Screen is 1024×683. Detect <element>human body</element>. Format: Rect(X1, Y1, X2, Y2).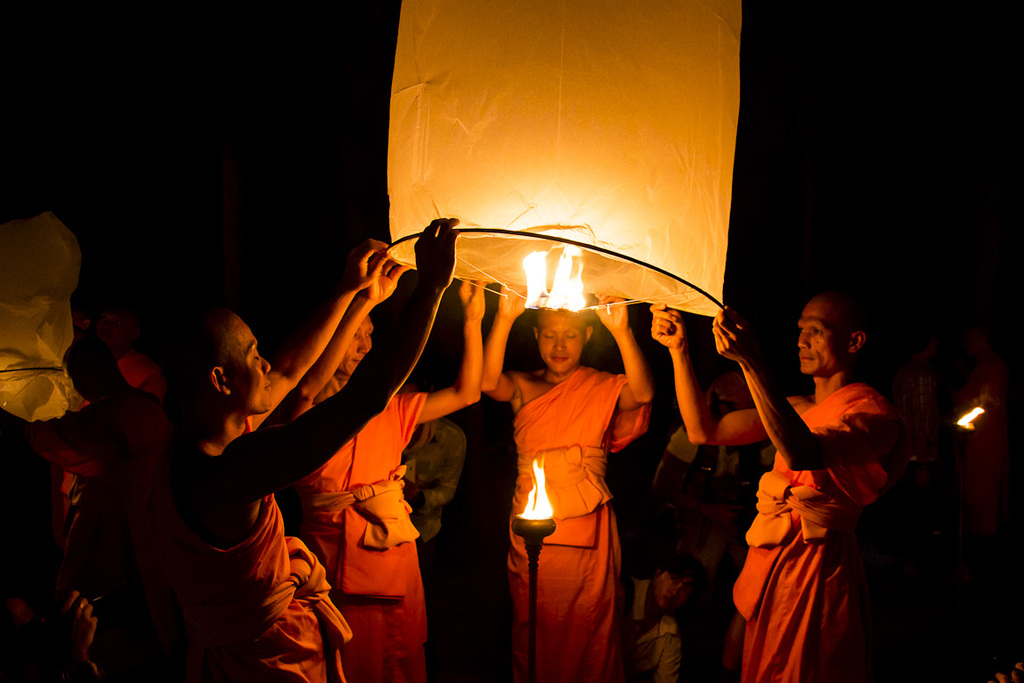
Rect(295, 251, 491, 682).
